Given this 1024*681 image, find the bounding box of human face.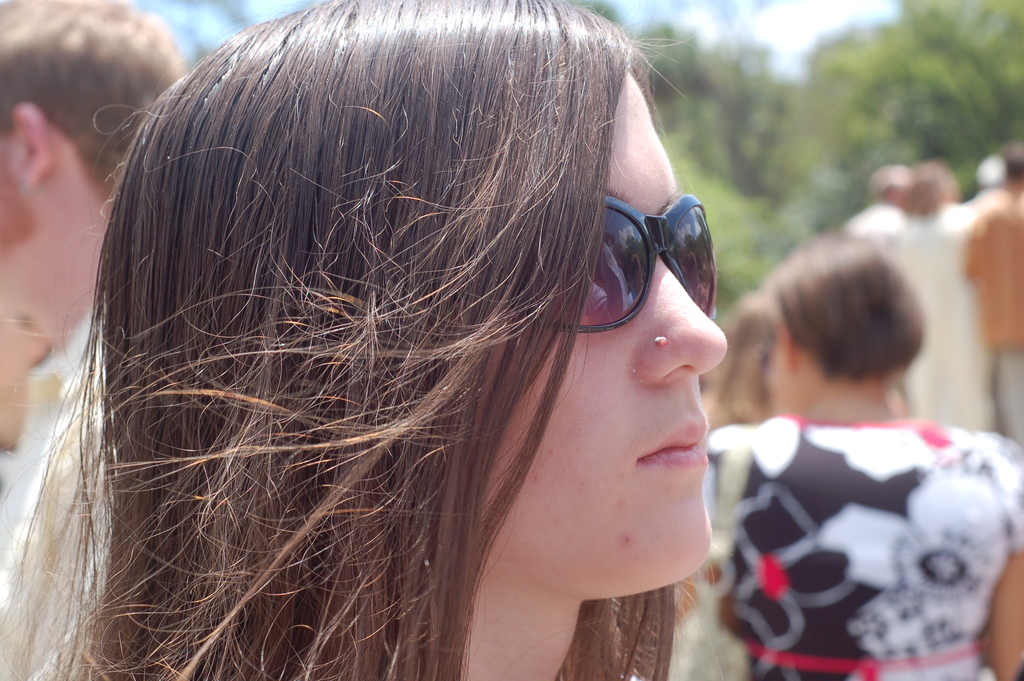
left=490, top=72, right=728, bottom=596.
